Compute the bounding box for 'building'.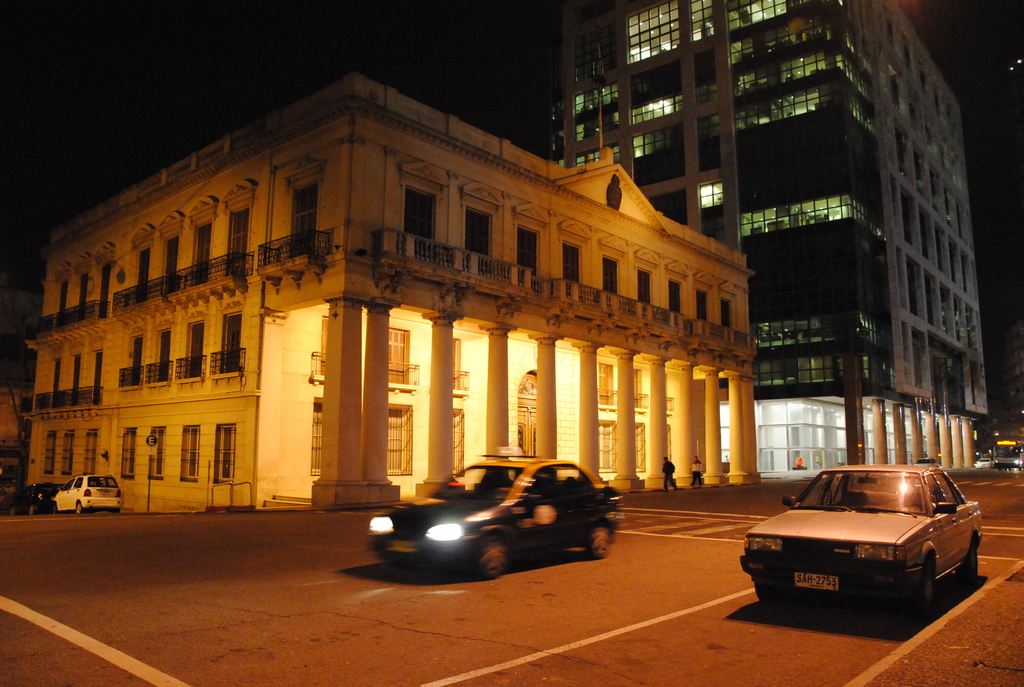
bbox=[538, 0, 985, 477].
